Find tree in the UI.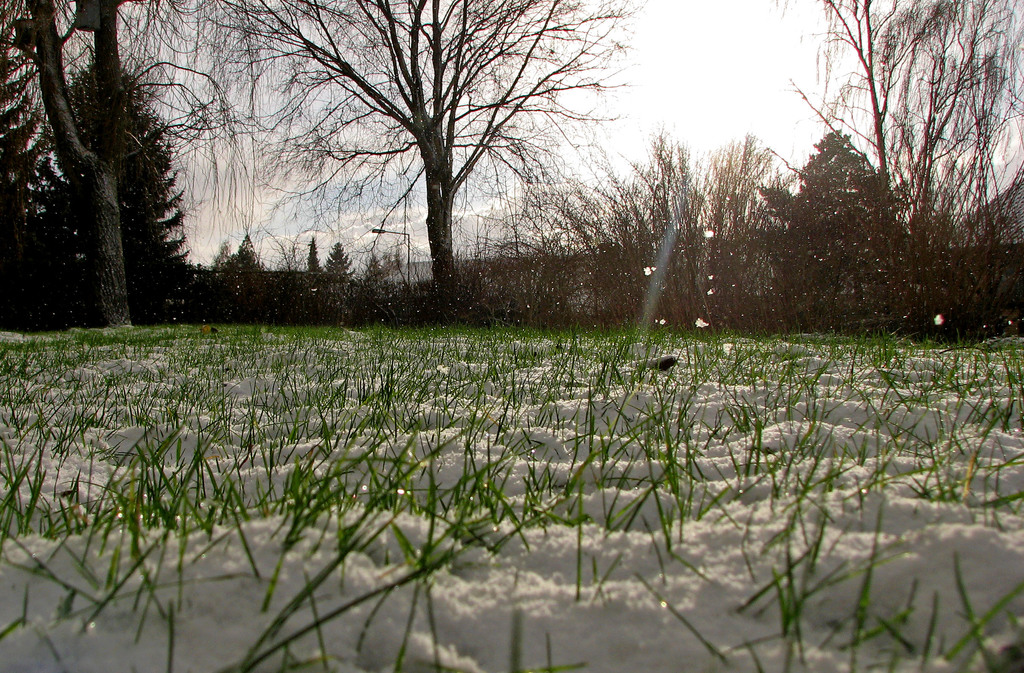
UI element at left=761, top=126, right=904, bottom=328.
